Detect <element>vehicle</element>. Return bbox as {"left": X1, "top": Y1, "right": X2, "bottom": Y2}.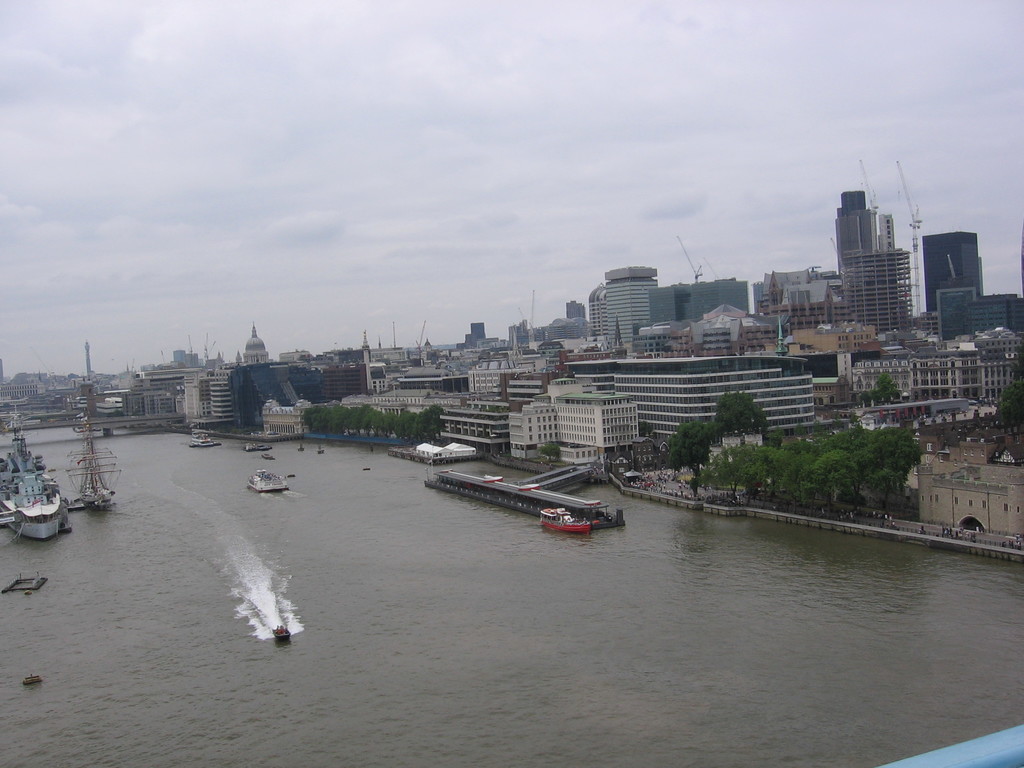
{"left": 1, "top": 461, "right": 78, "bottom": 547}.
